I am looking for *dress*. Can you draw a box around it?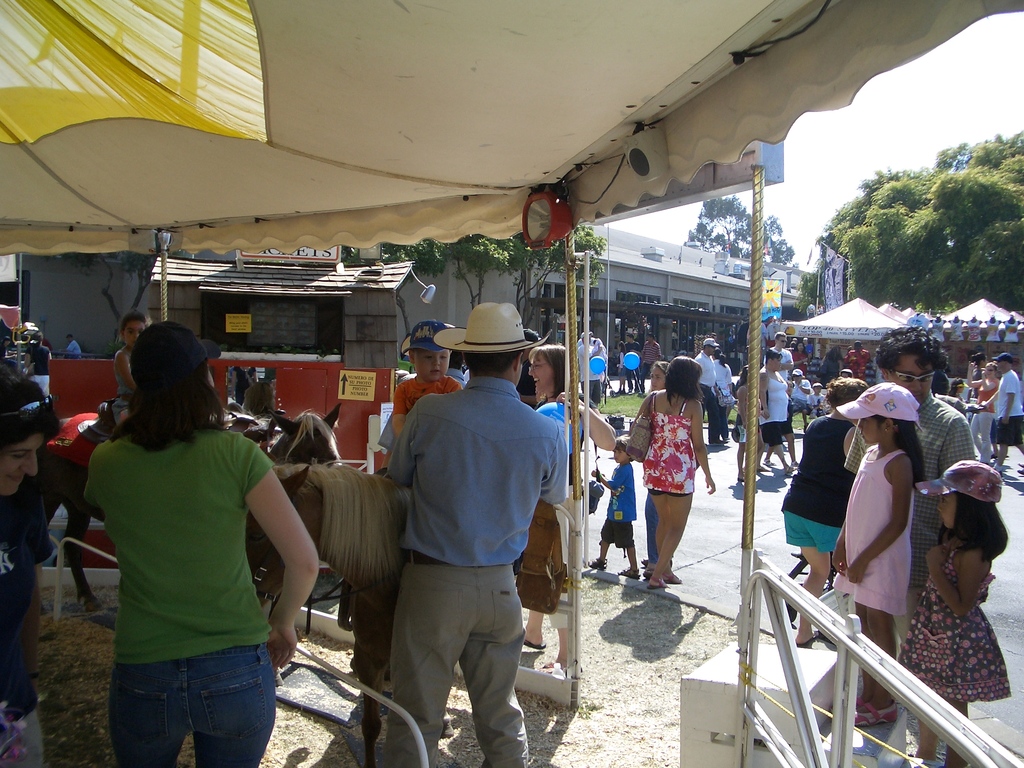
Sure, the bounding box is 641 394 695 495.
